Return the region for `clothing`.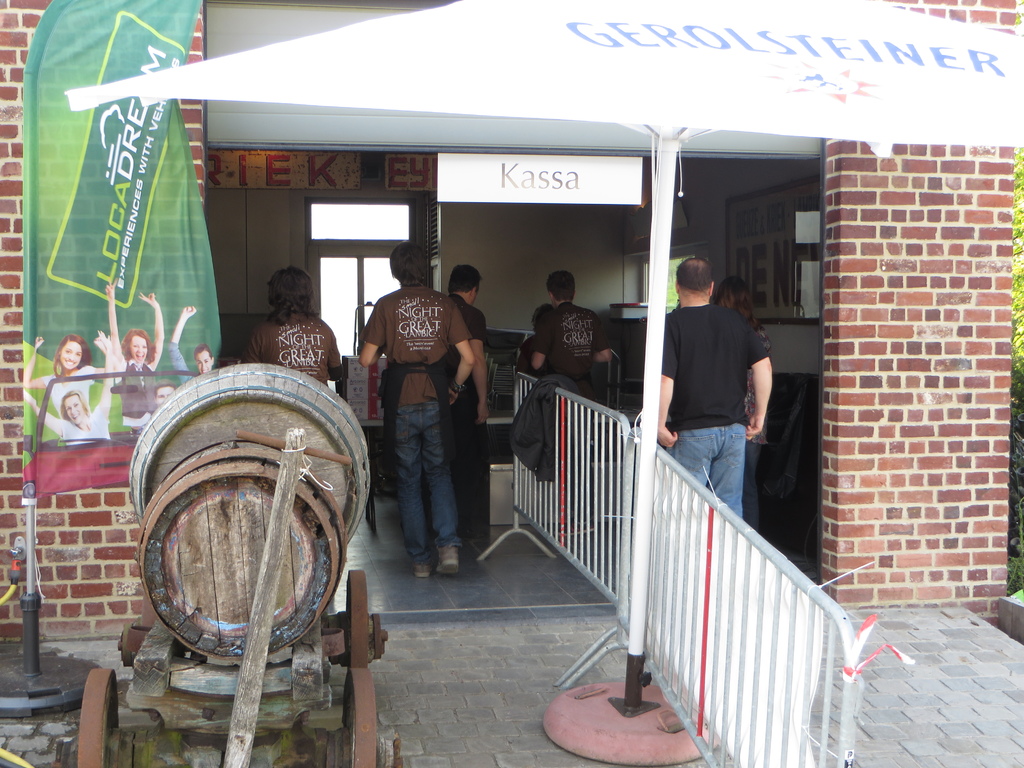
region(44, 367, 91, 417).
